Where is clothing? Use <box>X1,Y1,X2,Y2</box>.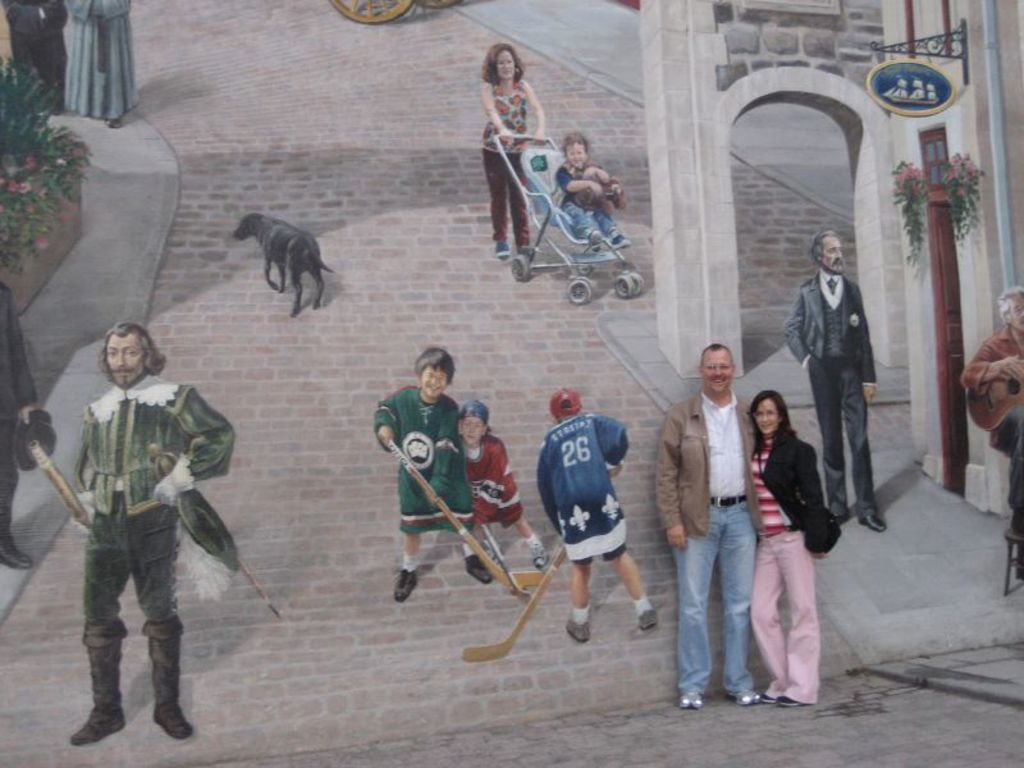
<box>956,325,1023,531</box>.
